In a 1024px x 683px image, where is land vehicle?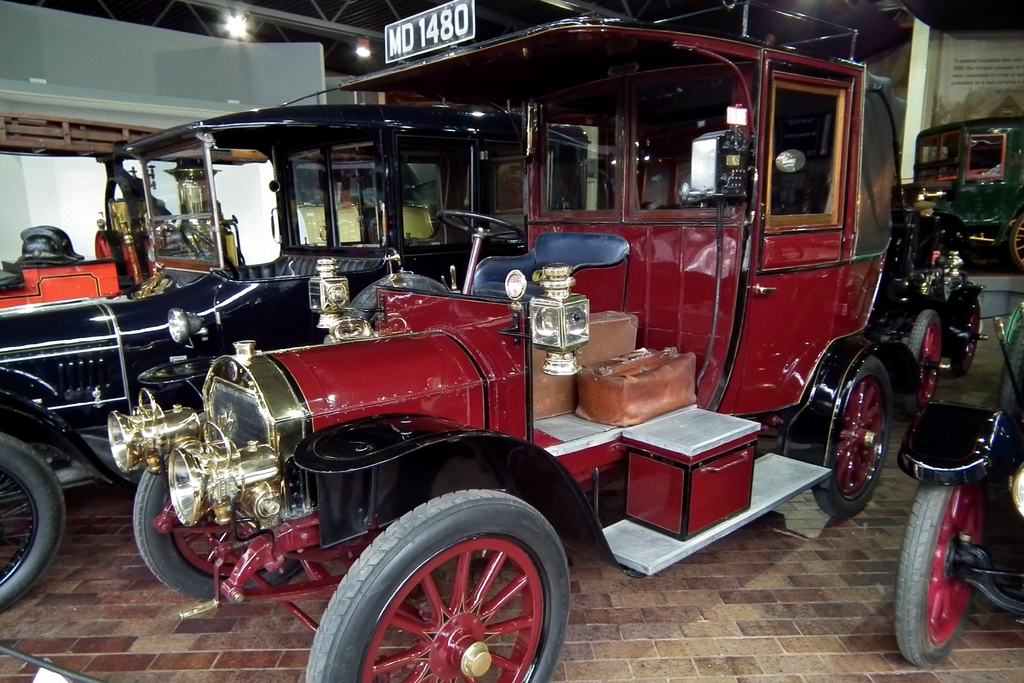
box=[100, 0, 896, 682].
